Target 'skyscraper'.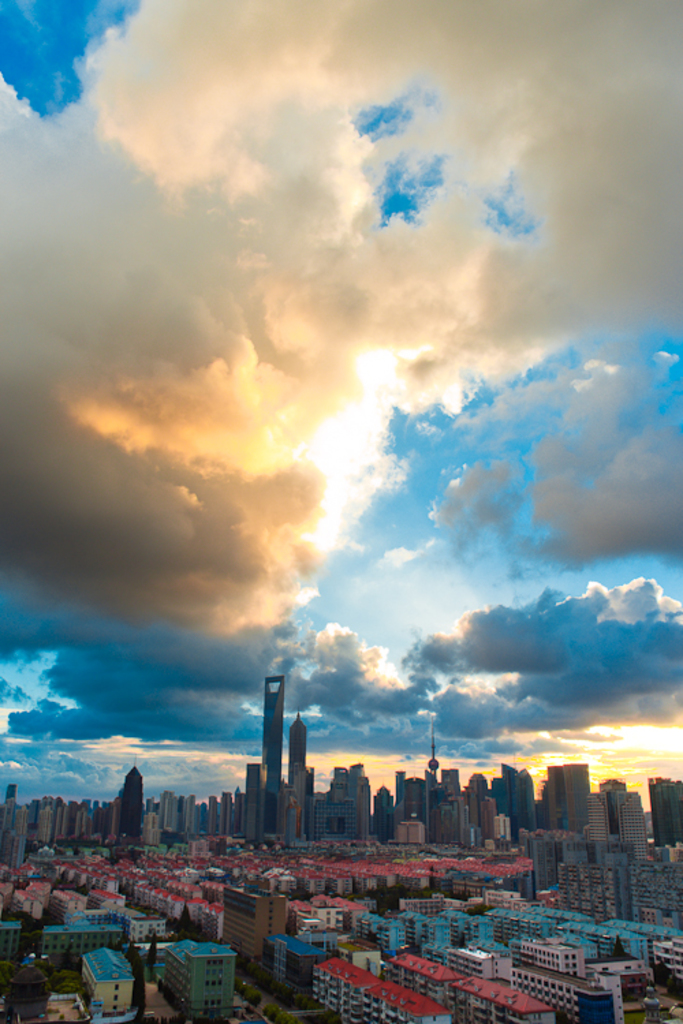
Target region: 283,709,306,836.
